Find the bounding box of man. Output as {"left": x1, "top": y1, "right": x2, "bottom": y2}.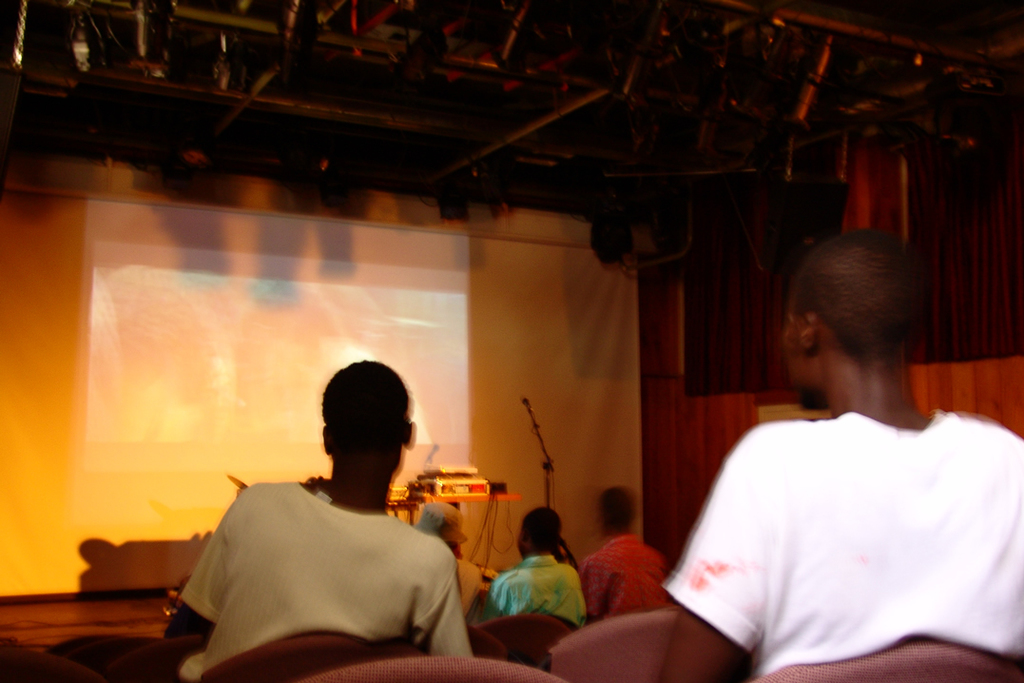
{"left": 585, "top": 478, "right": 679, "bottom": 629}.
